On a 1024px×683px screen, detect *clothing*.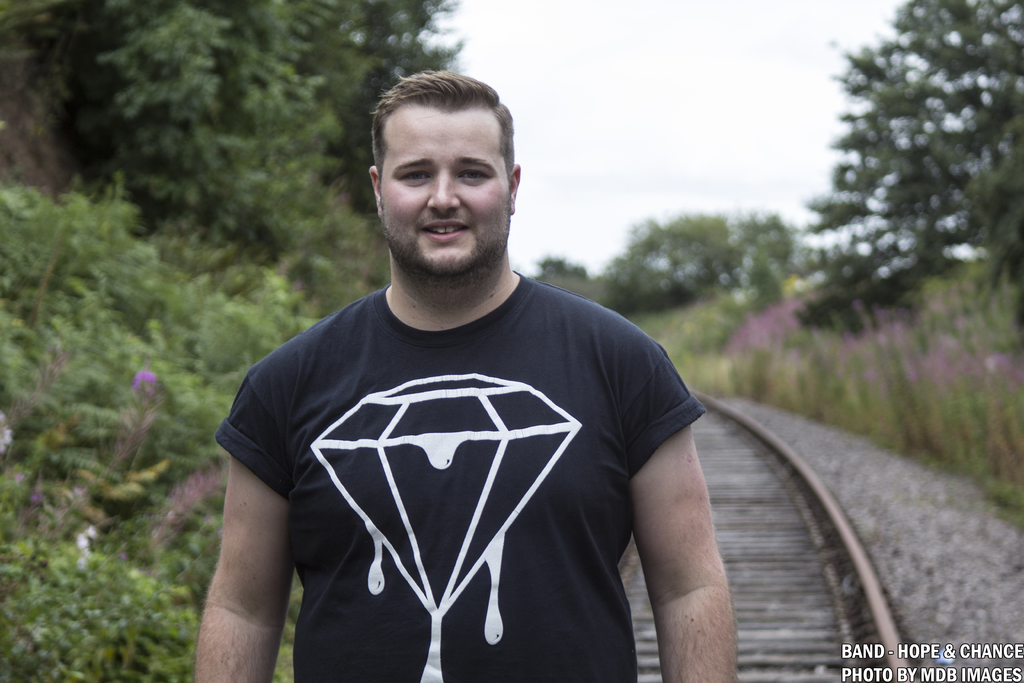
x1=230 y1=260 x2=701 y2=664.
